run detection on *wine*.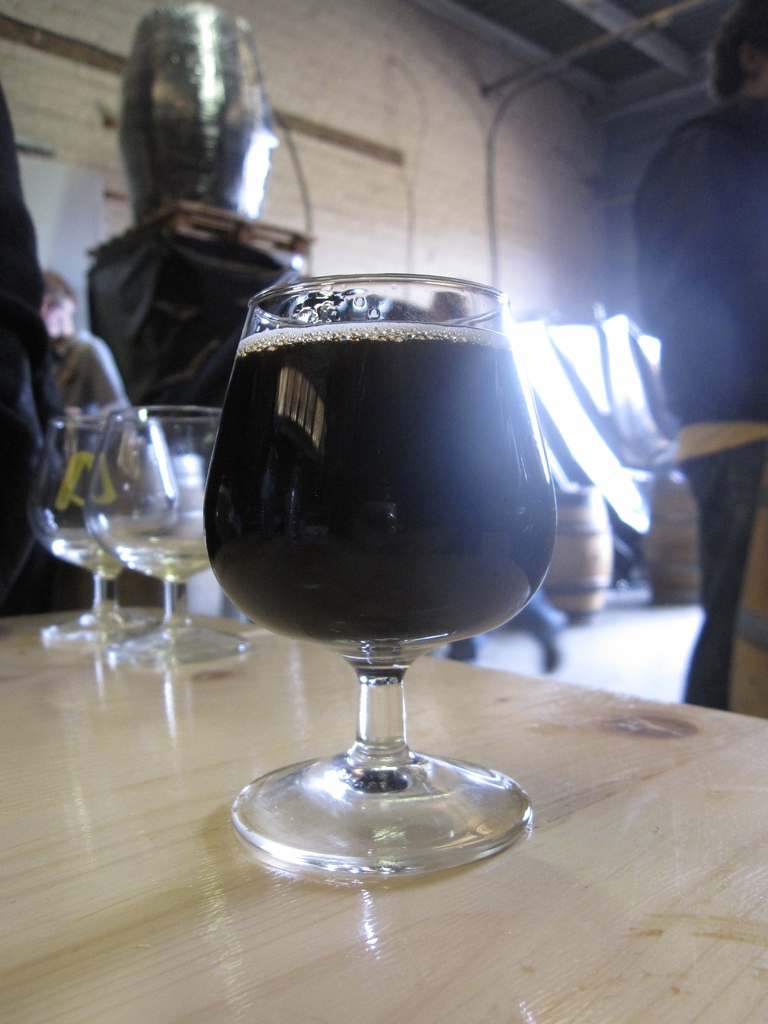
Result: bbox(205, 317, 557, 646).
